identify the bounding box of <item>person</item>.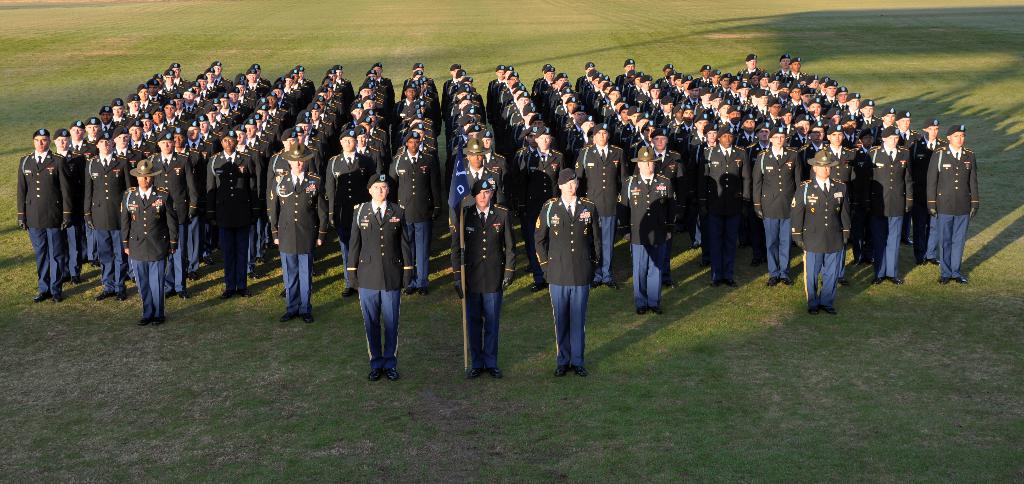
<region>926, 117, 984, 290</region>.
